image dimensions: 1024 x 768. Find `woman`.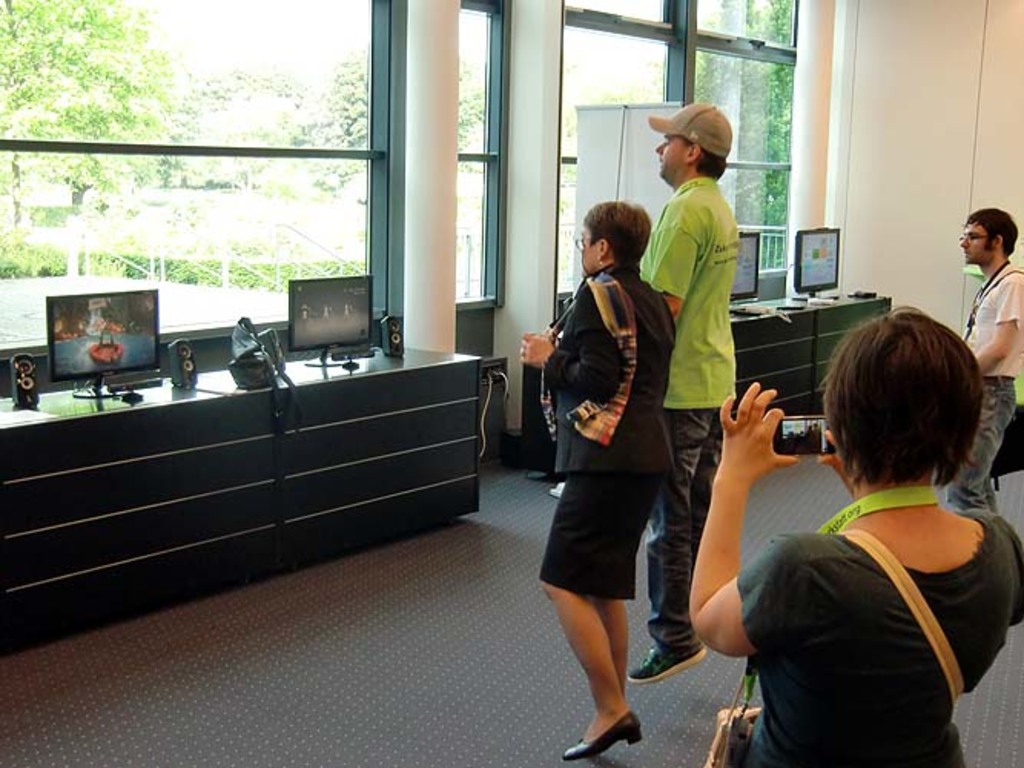
detection(527, 192, 688, 739).
